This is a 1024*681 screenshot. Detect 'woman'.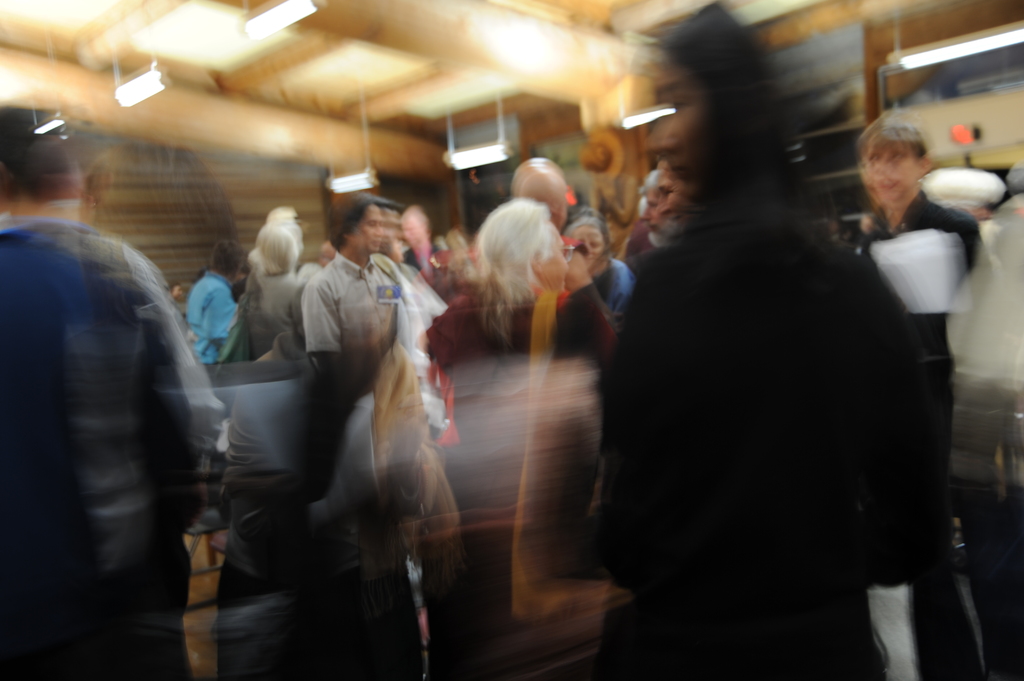
[420,177,627,626].
